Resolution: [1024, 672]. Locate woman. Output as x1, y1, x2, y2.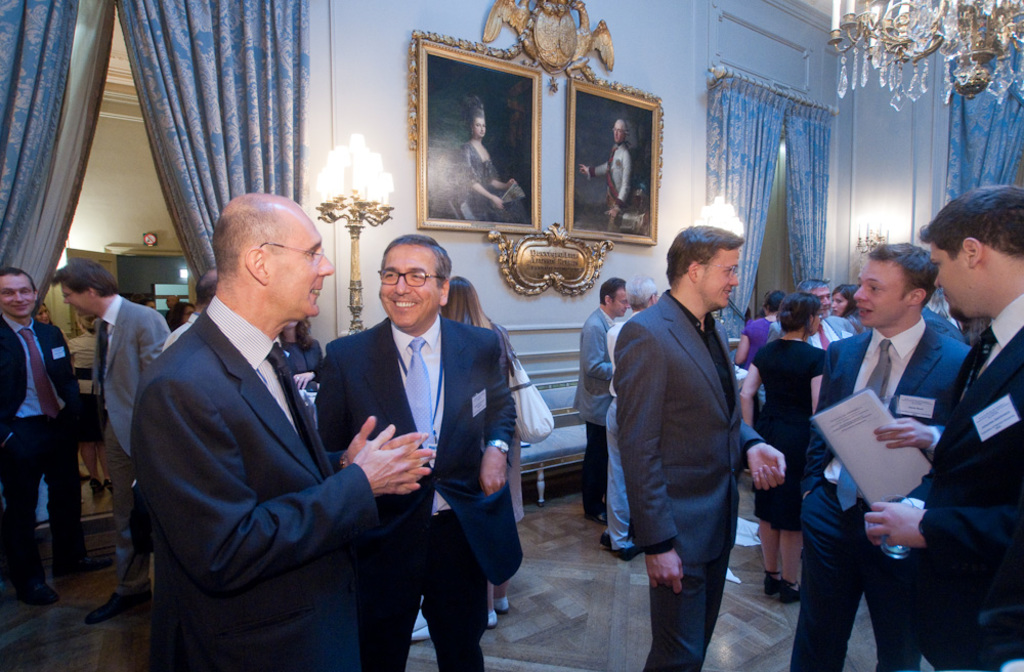
35, 303, 57, 326.
